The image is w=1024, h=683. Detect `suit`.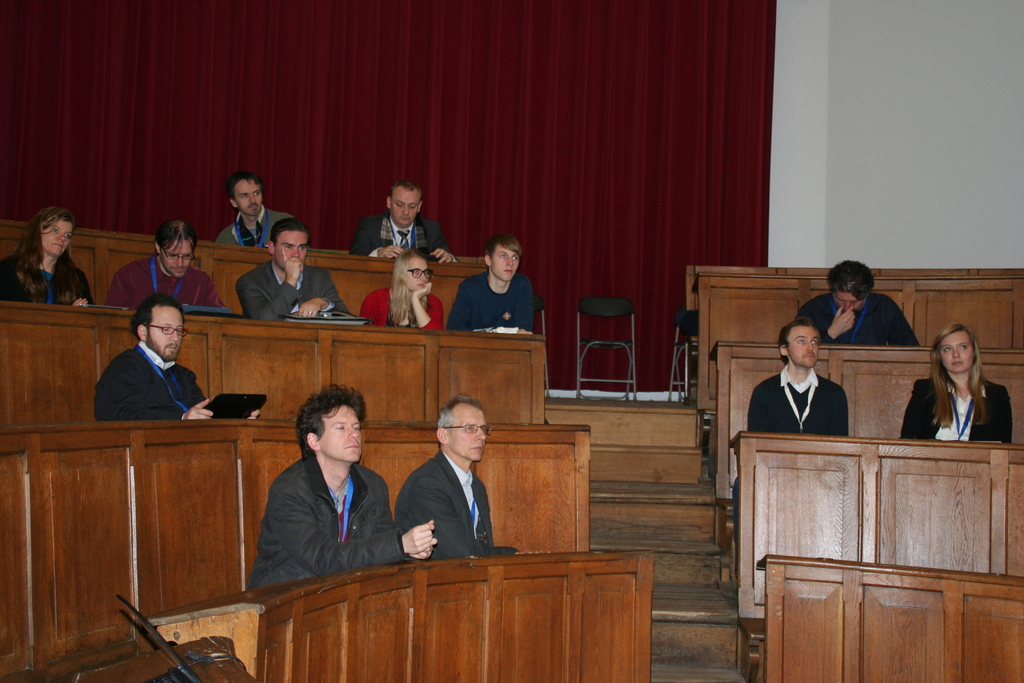
Detection: l=395, t=454, r=519, b=561.
